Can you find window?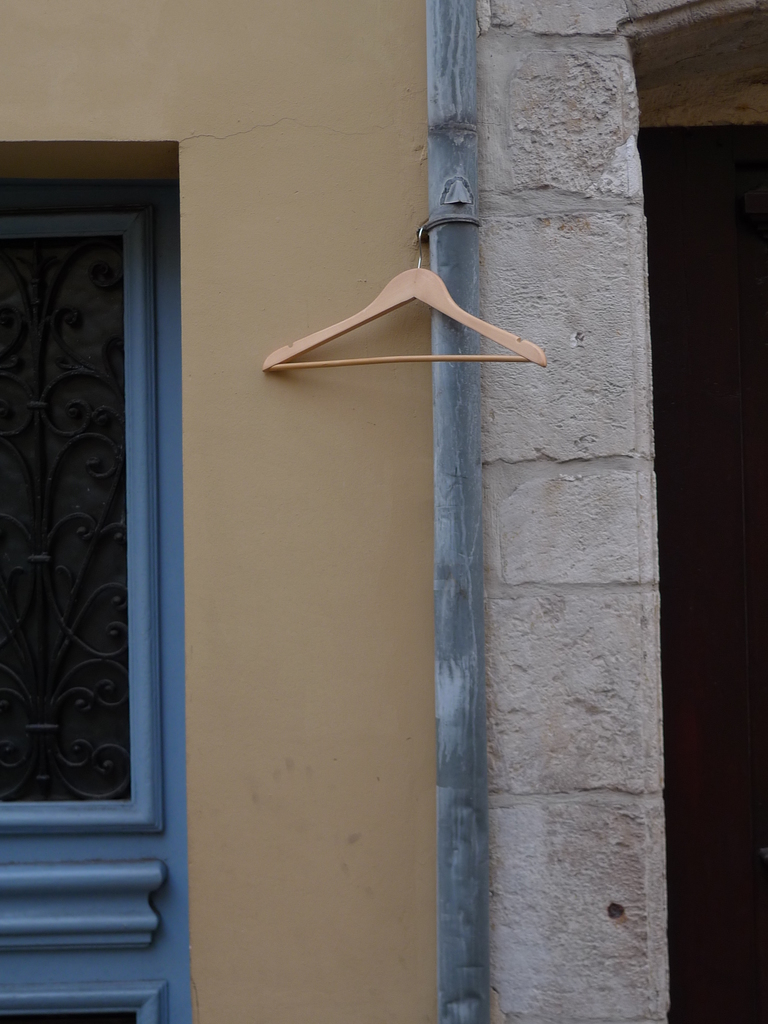
Yes, bounding box: (left=26, top=41, right=196, bottom=925).
